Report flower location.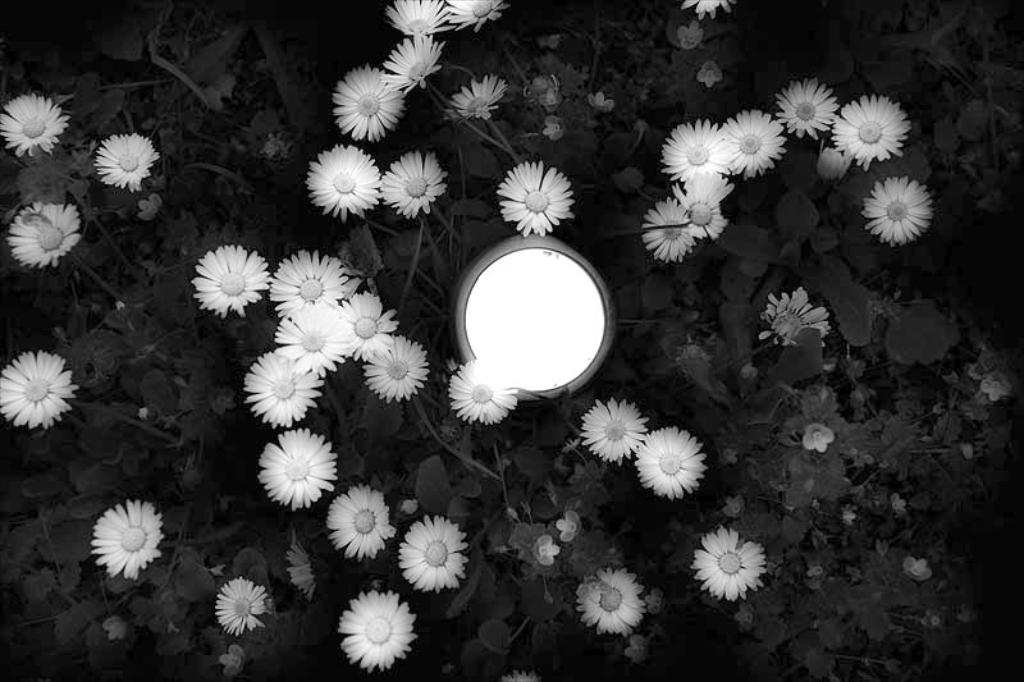
Report: 333:63:404:142.
